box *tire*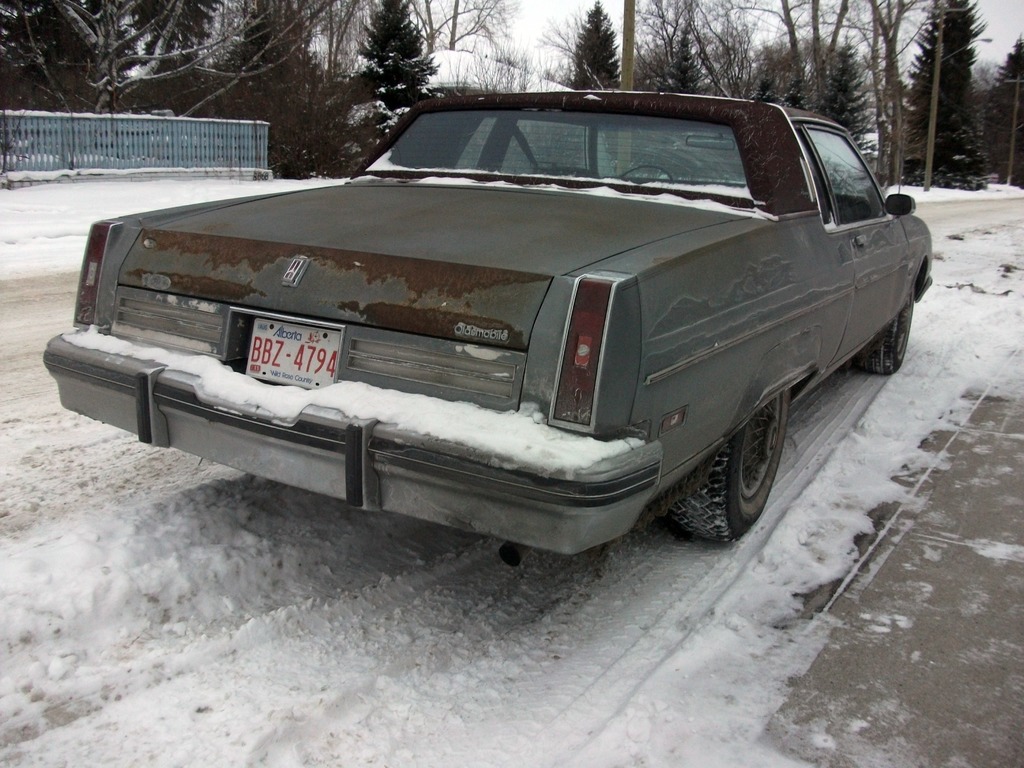
664 413 777 557
